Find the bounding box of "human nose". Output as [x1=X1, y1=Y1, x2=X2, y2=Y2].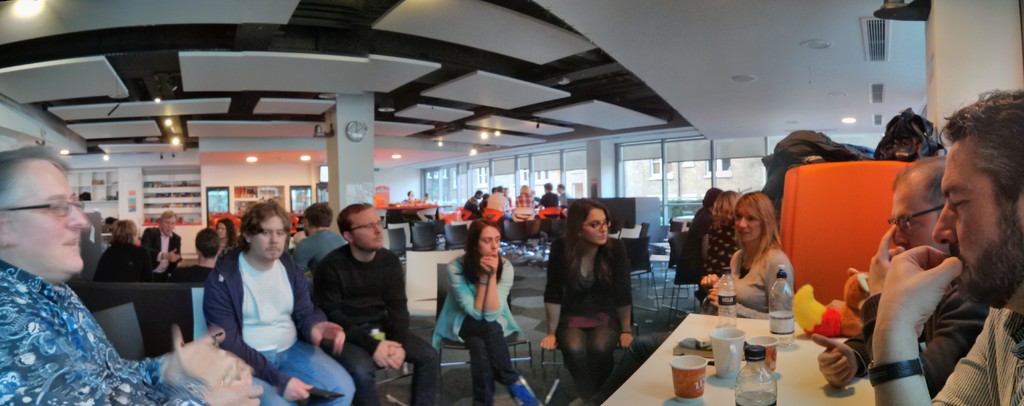
[x1=374, y1=222, x2=382, y2=234].
